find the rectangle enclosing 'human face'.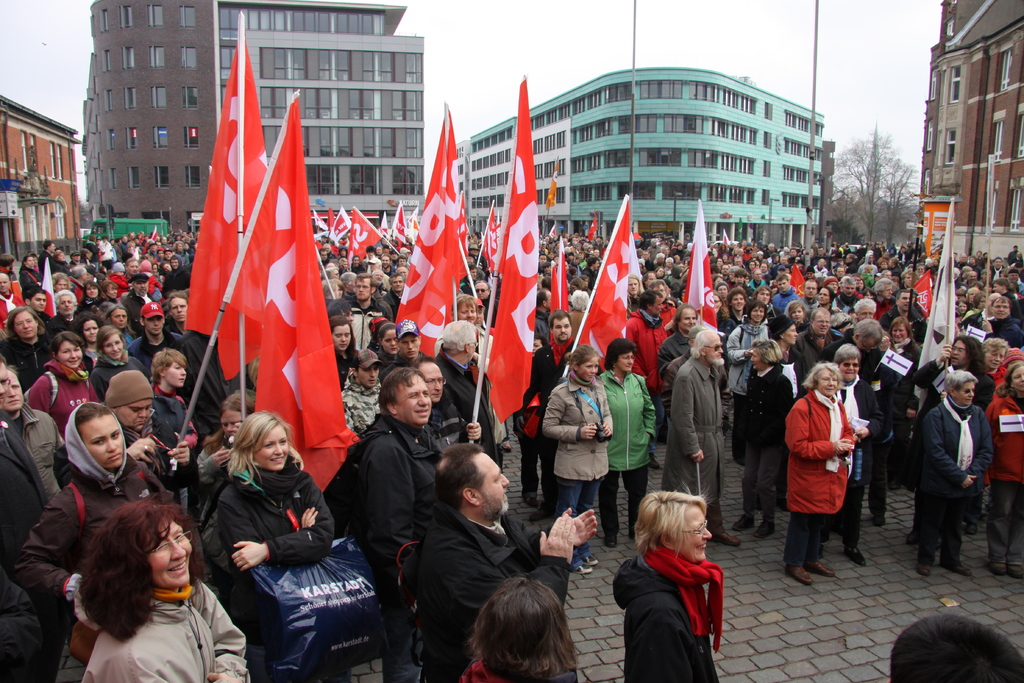
949 343 966 368.
